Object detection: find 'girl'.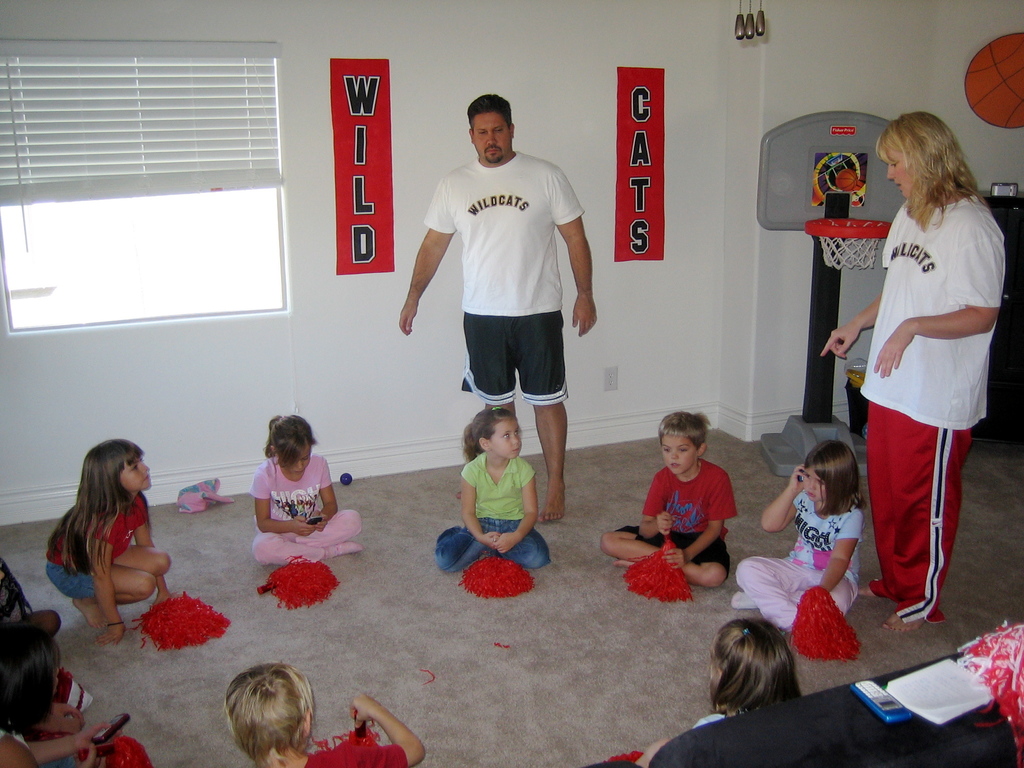
(x1=250, y1=409, x2=360, y2=565).
